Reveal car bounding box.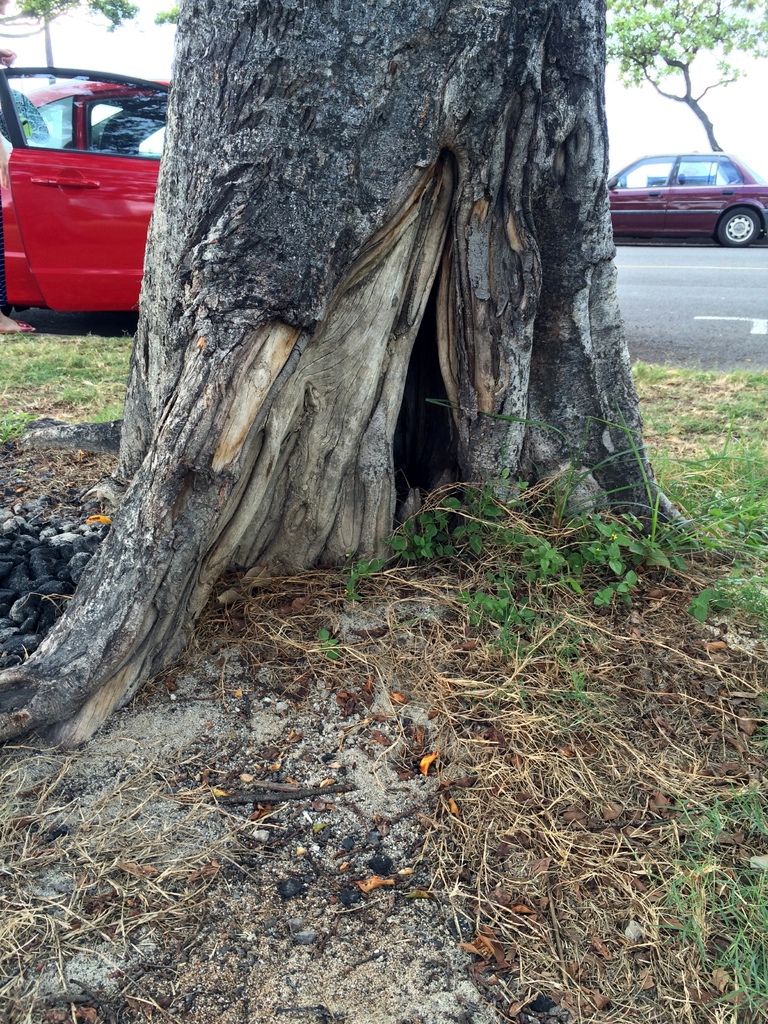
Revealed: 605:151:767:245.
